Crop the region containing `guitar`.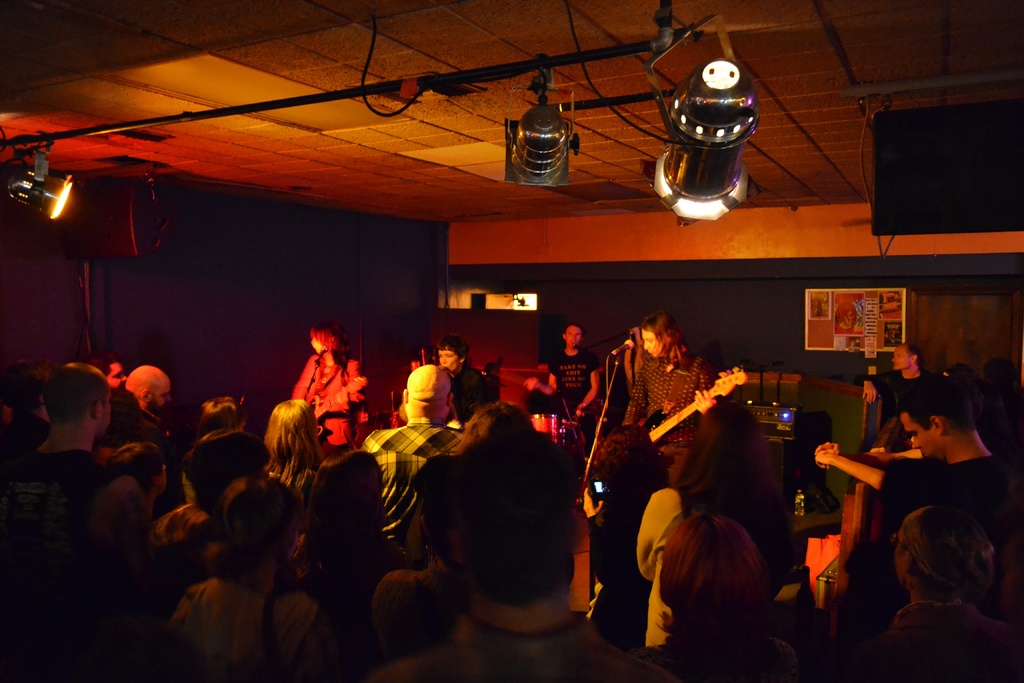
Crop region: {"left": 589, "top": 367, "right": 747, "bottom": 482}.
